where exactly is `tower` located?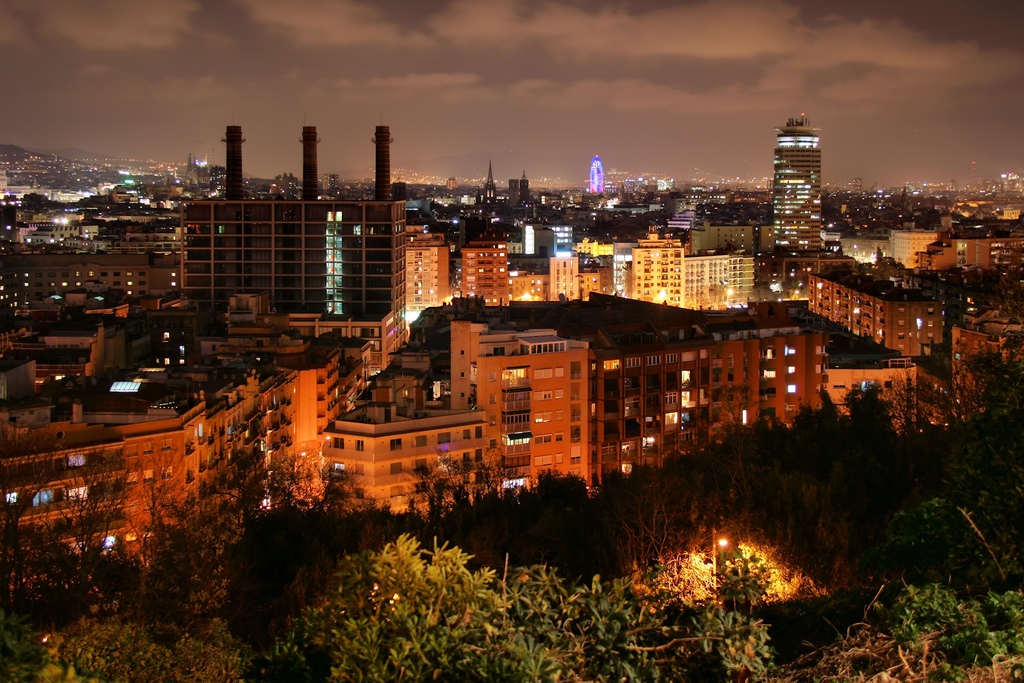
Its bounding box is [774,114,826,263].
